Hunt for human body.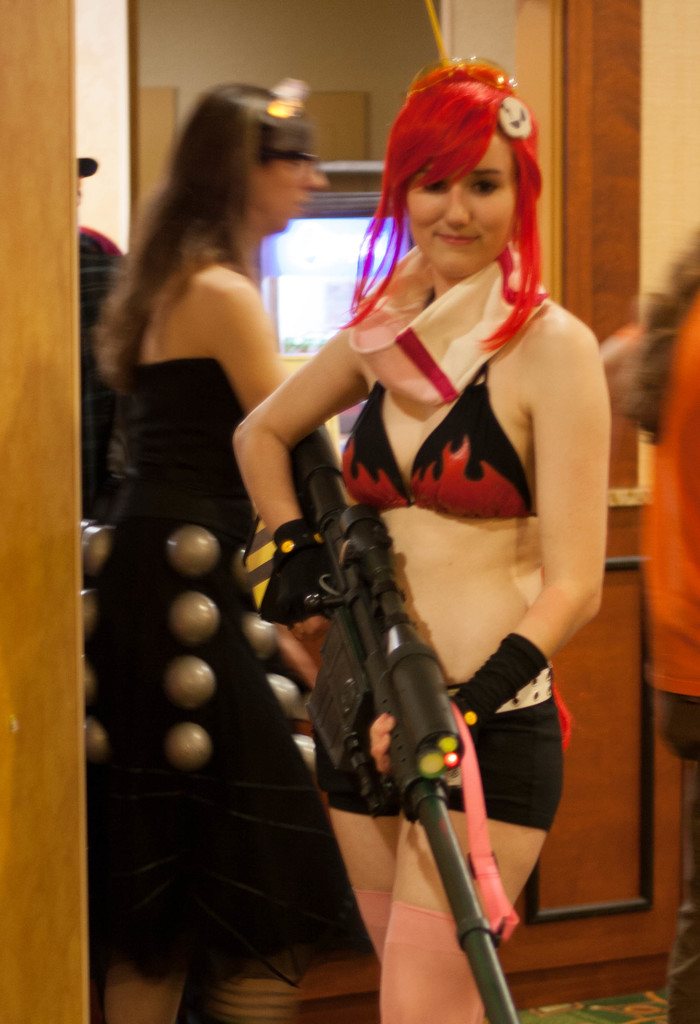
Hunted down at 236:64:603:1023.
